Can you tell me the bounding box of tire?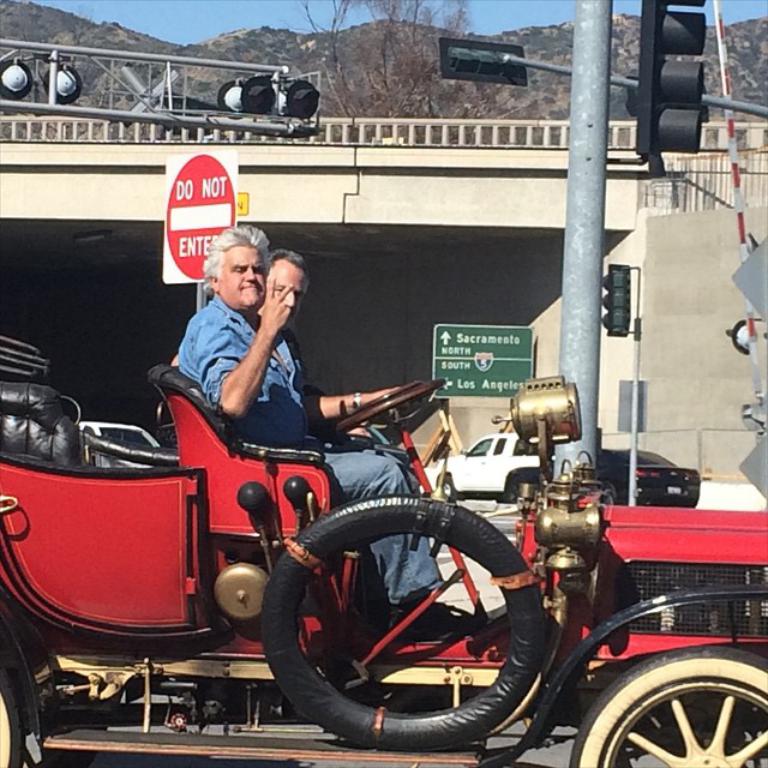
{"x1": 0, "y1": 667, "x2": 20, "y2": 767}.
